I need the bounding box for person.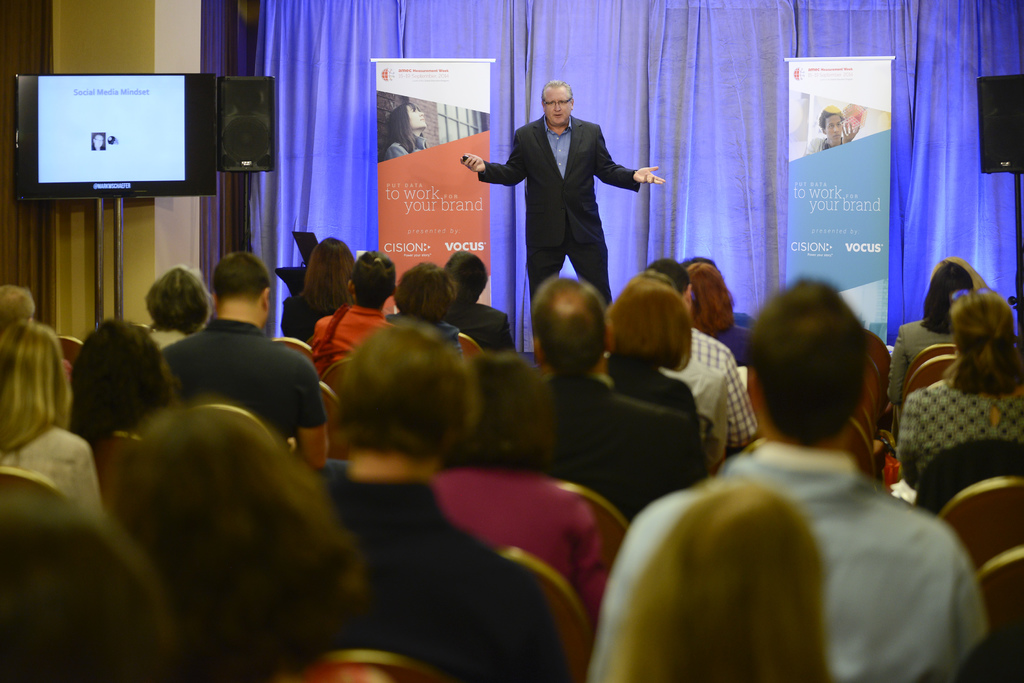
Here it is: locate(602, 284, 698, 423).
